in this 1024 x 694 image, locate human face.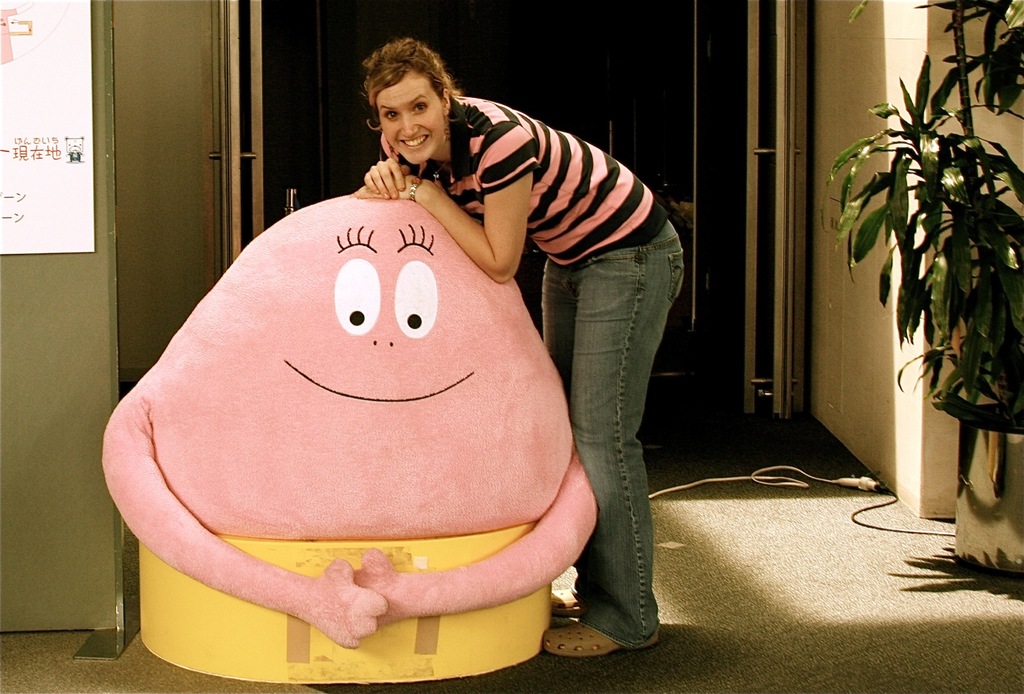
Bounding box: l=375, t=74, r=450, b=166.
